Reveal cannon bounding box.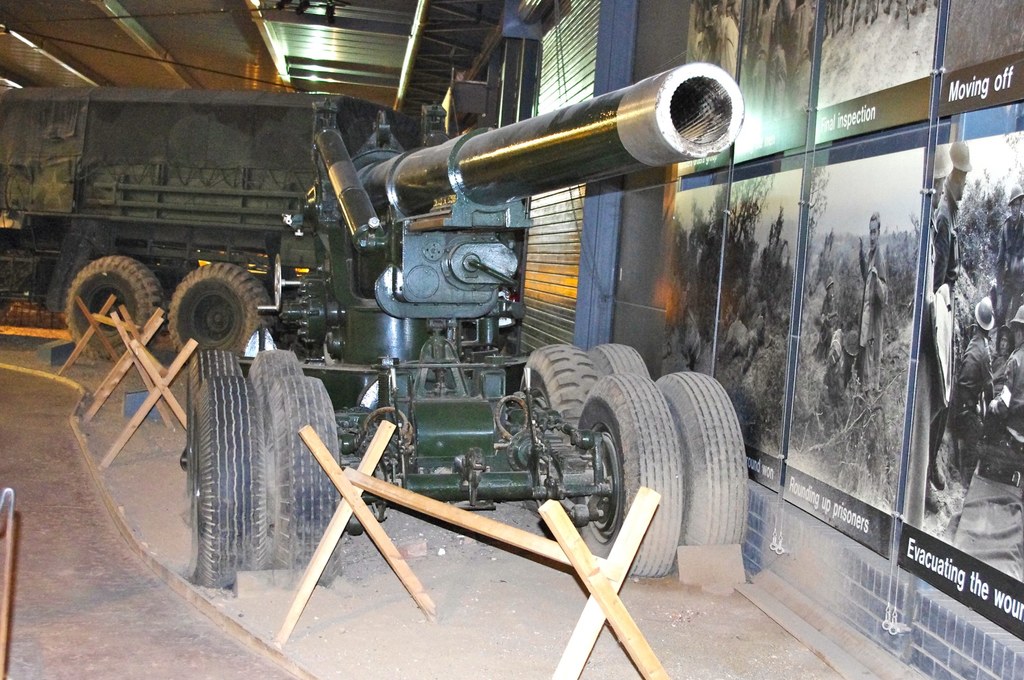
Revealed: 181, 54, 753, 596.
